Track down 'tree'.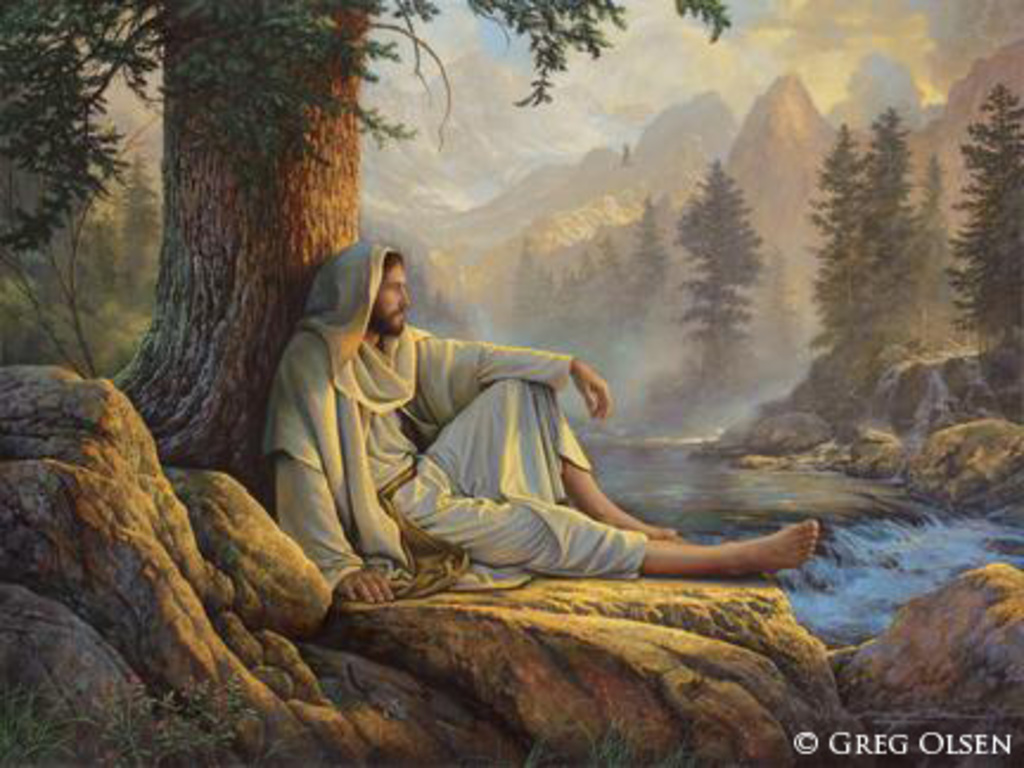
Tracked to <box>0,0,770,462</box>.
